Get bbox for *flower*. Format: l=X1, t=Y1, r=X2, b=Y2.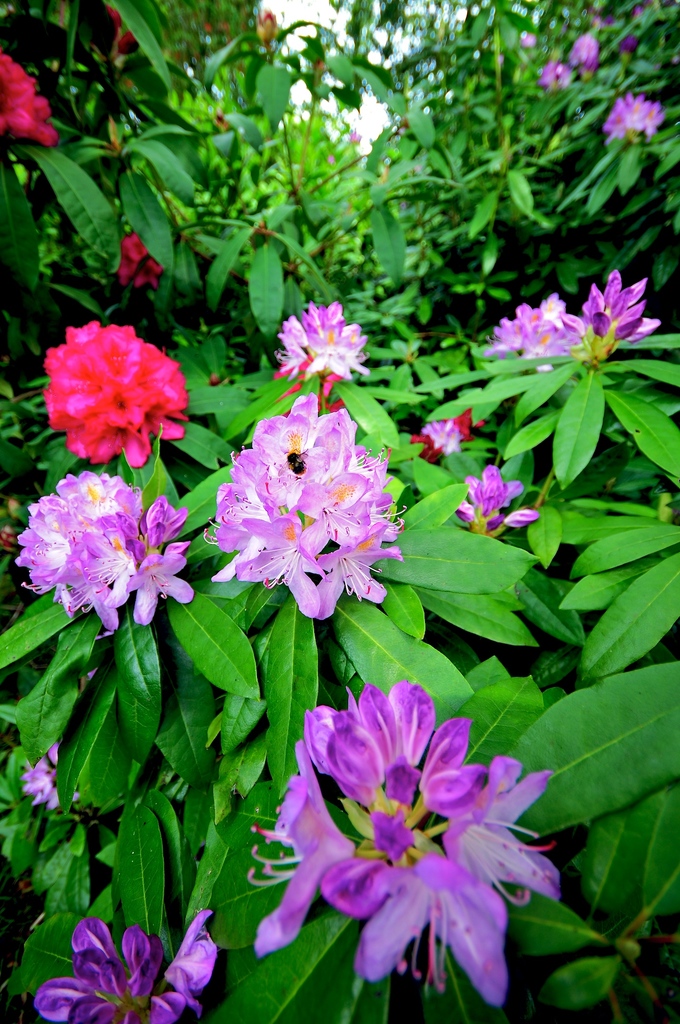
l=268, t=304, r=357, b=393.
